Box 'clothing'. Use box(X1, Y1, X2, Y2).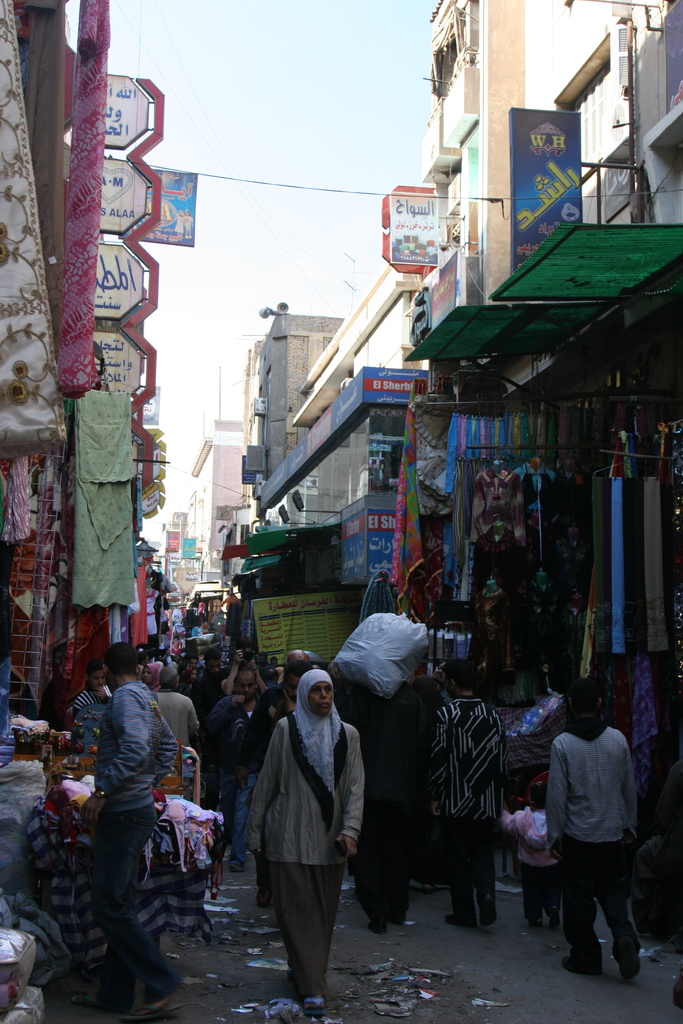
box(246, 669, 374, 987).
